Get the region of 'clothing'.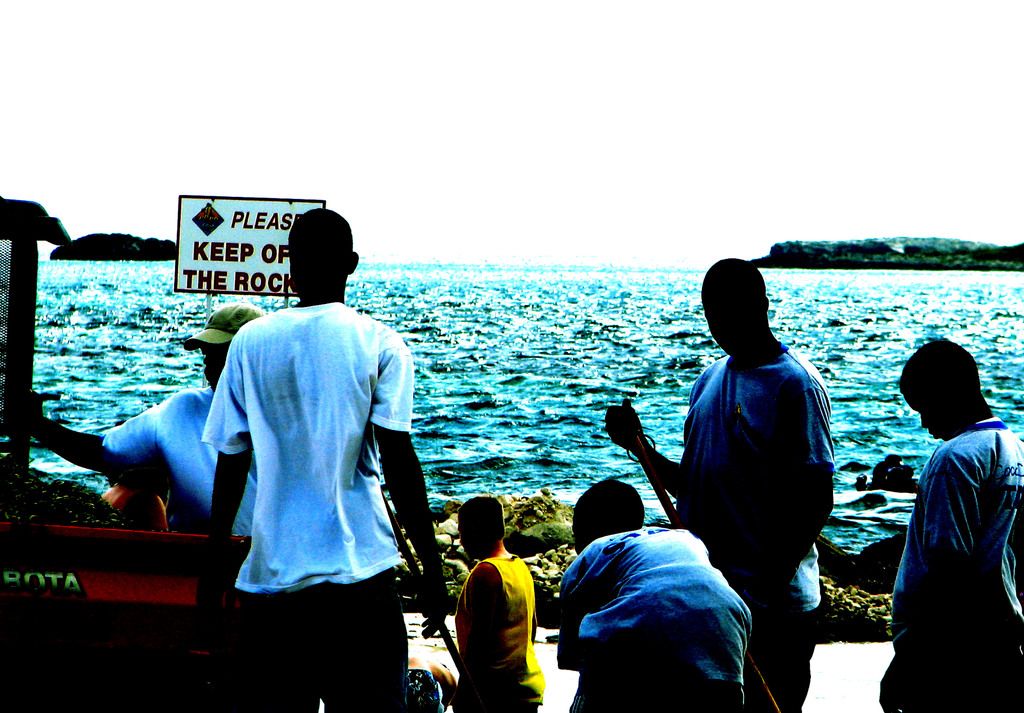
bbox=[868, 413, 1023, 712].
